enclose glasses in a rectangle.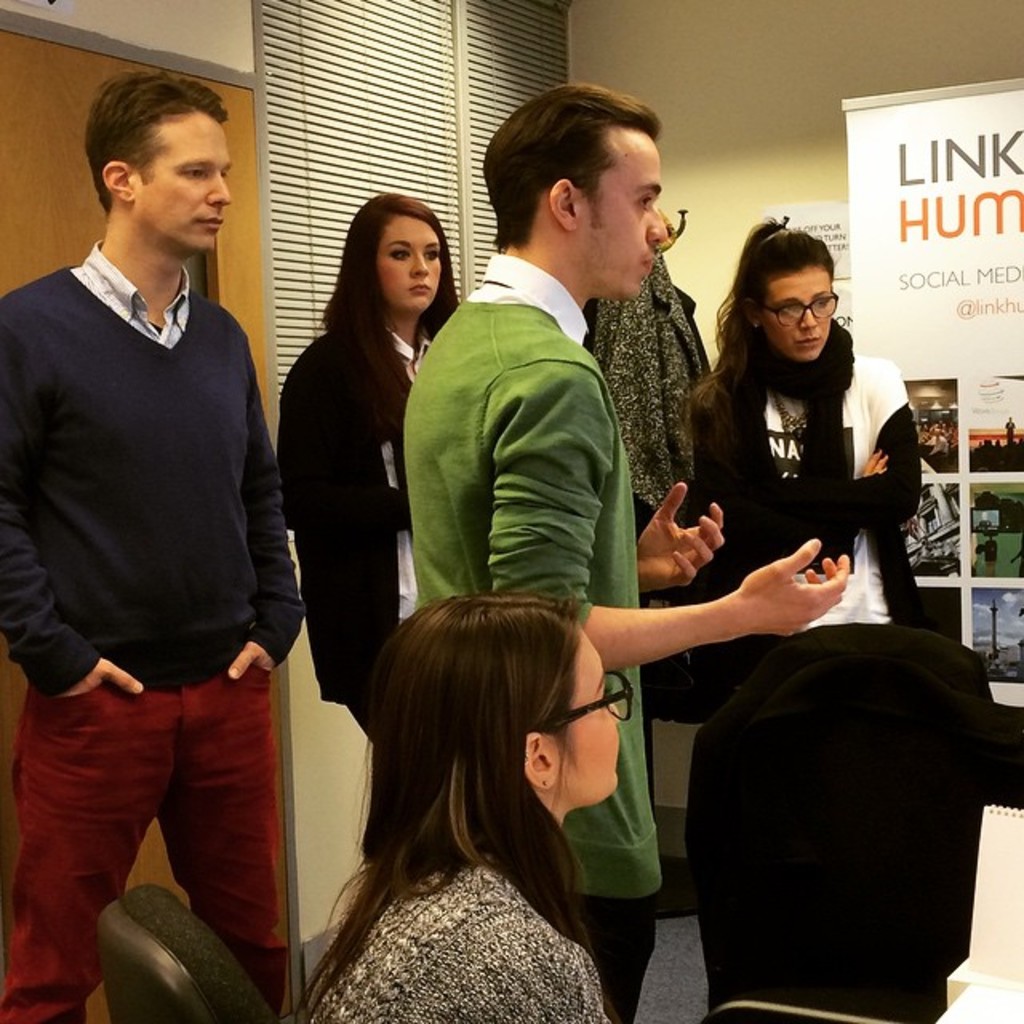
l=762, t=286, r=835, b=325.
